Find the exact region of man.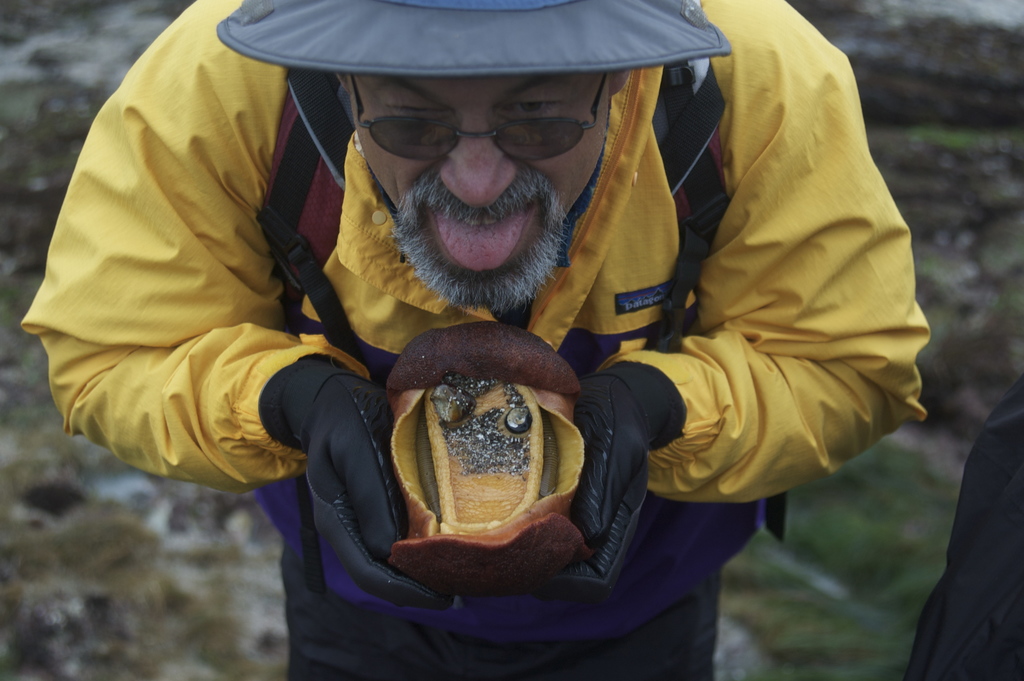
Exact region: locate(90, 1, 868, 645).
